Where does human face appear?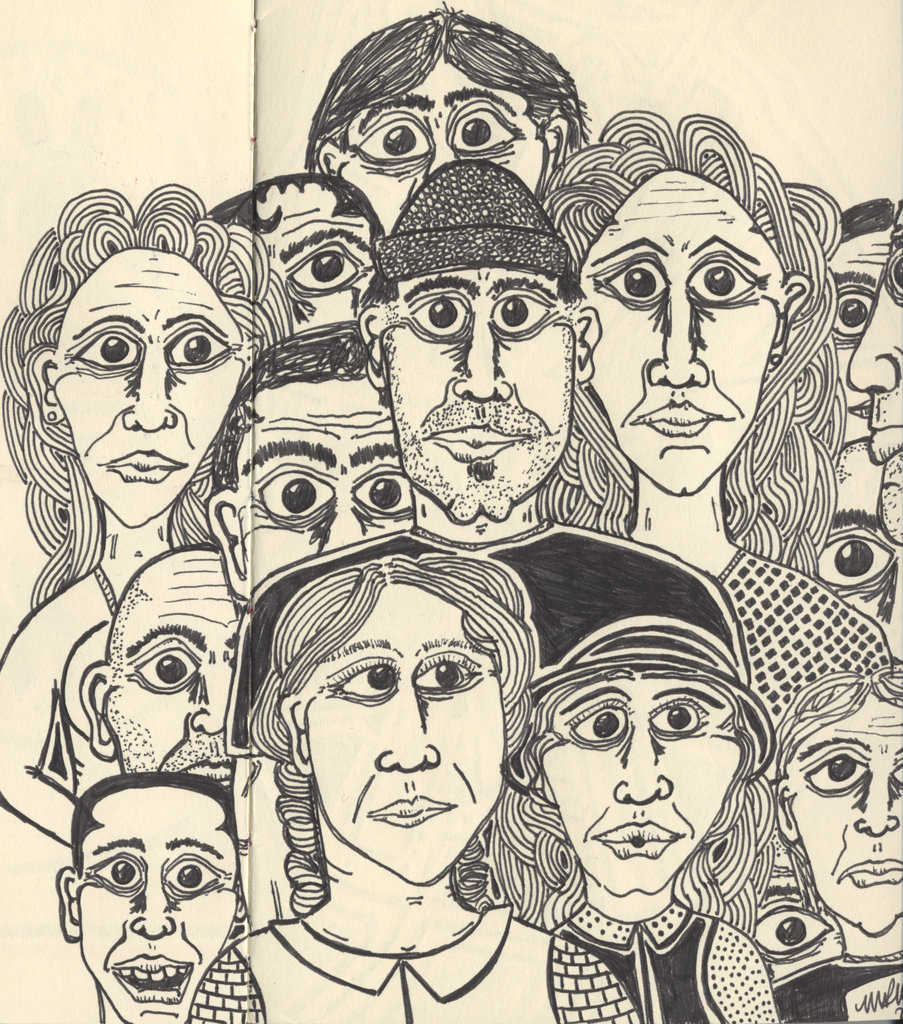
Appears at (542, 676, 740, 890).
